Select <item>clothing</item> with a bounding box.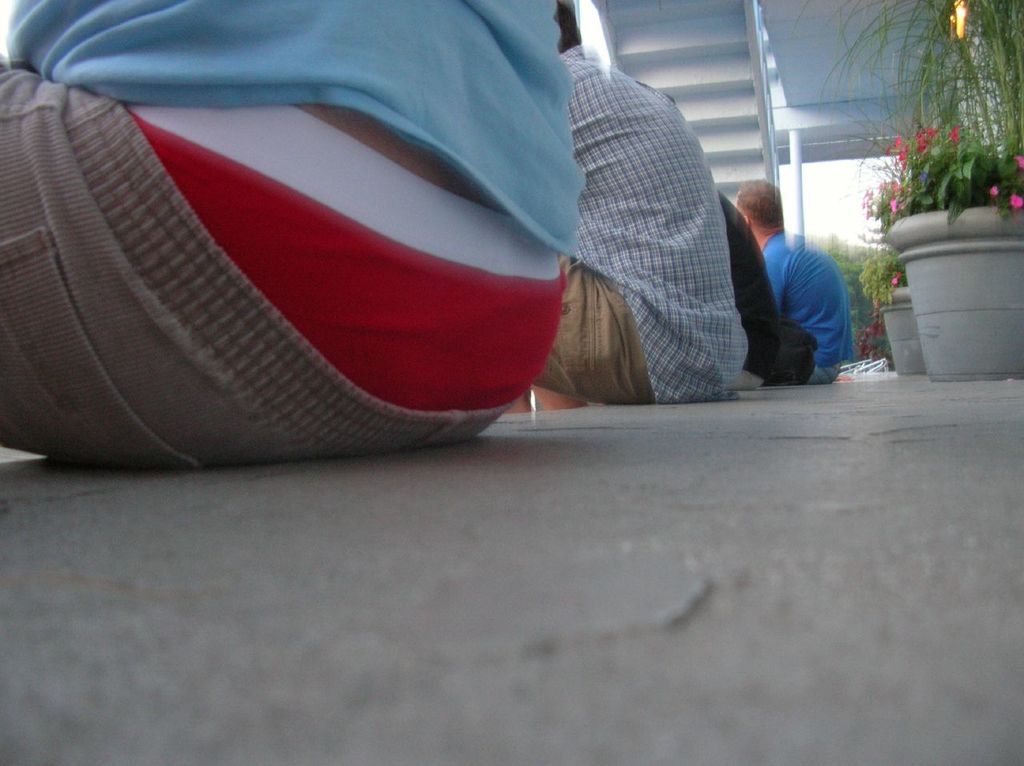
BBox(715, 191, 782, 391).
